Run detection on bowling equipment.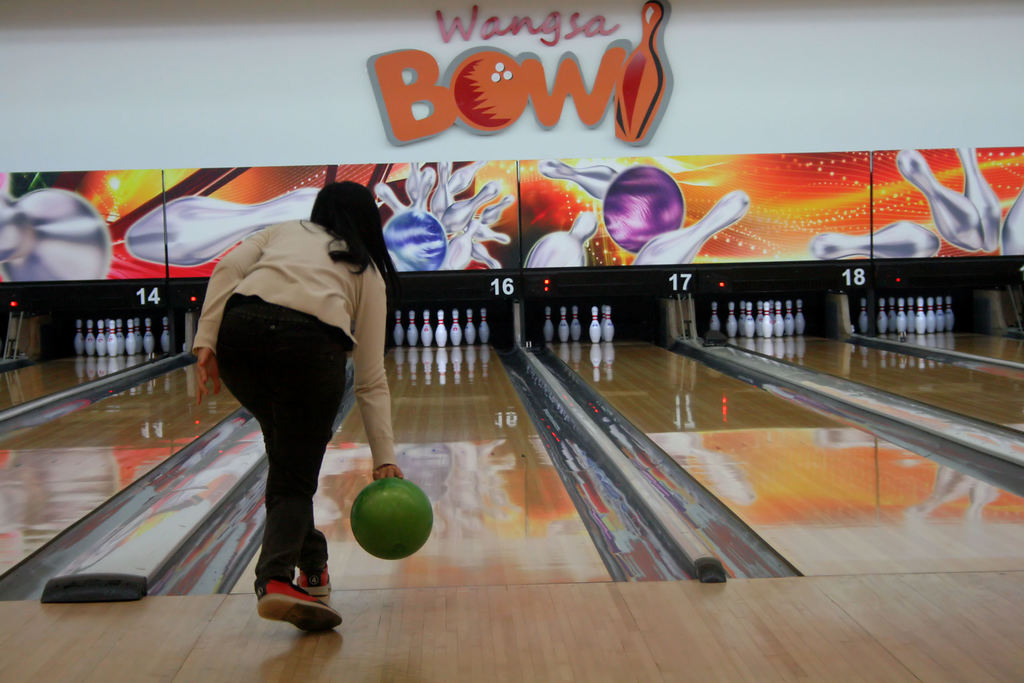
Result: [628,188,753,265].
